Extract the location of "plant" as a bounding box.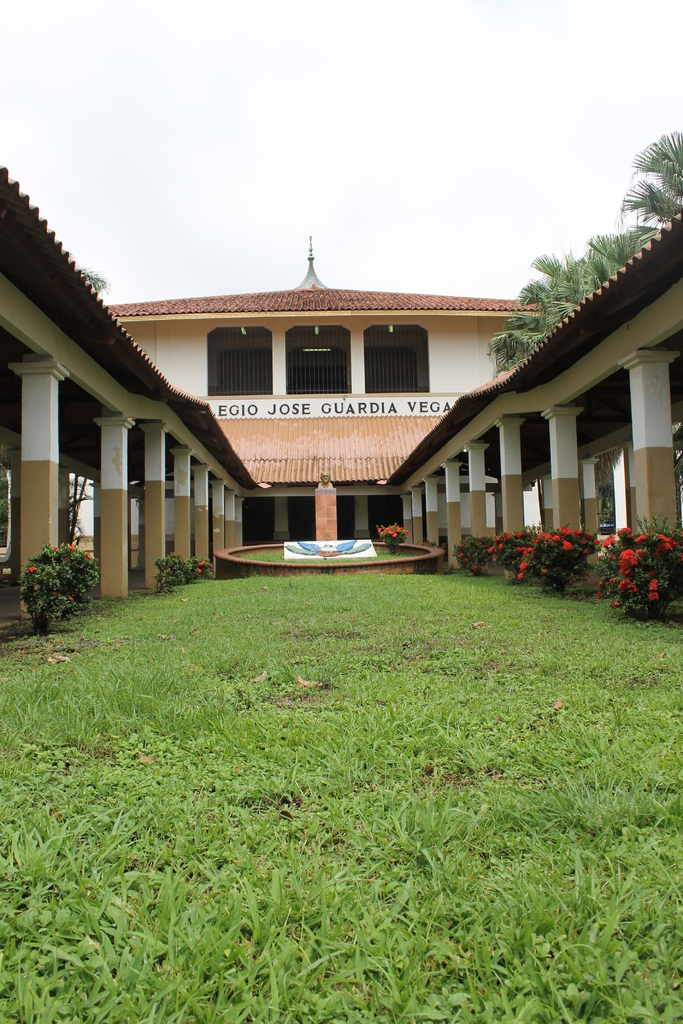
bbox=(516, 529, 605, 594).
